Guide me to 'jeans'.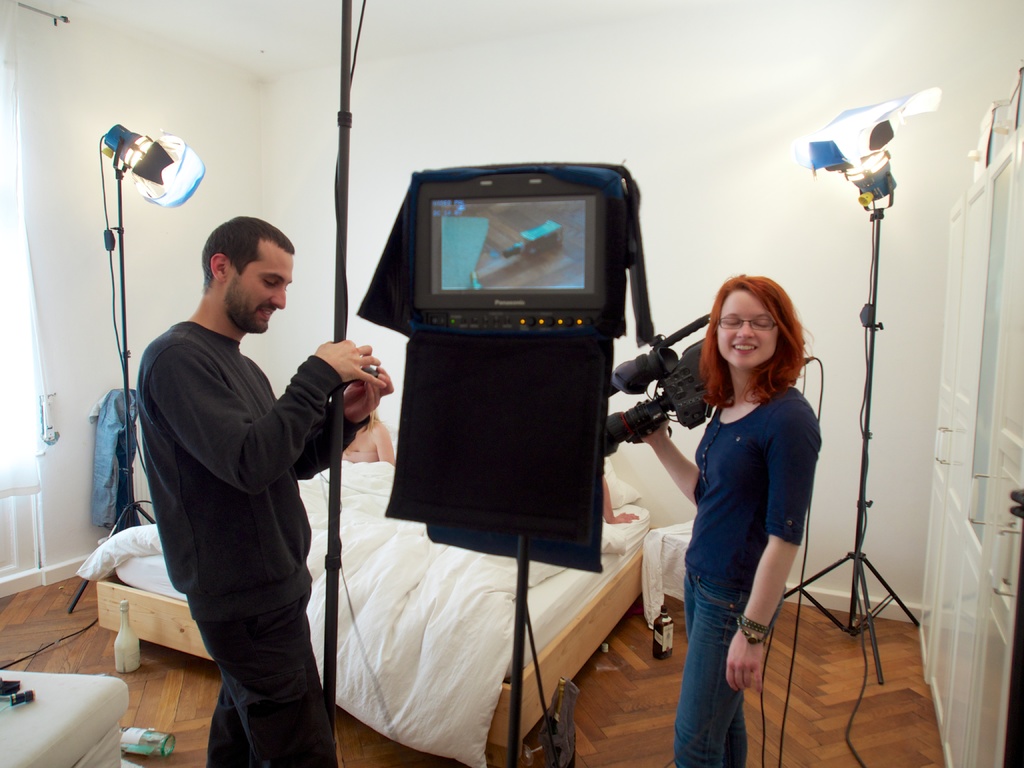
Guidance: box(673, 567, 786, 767).
